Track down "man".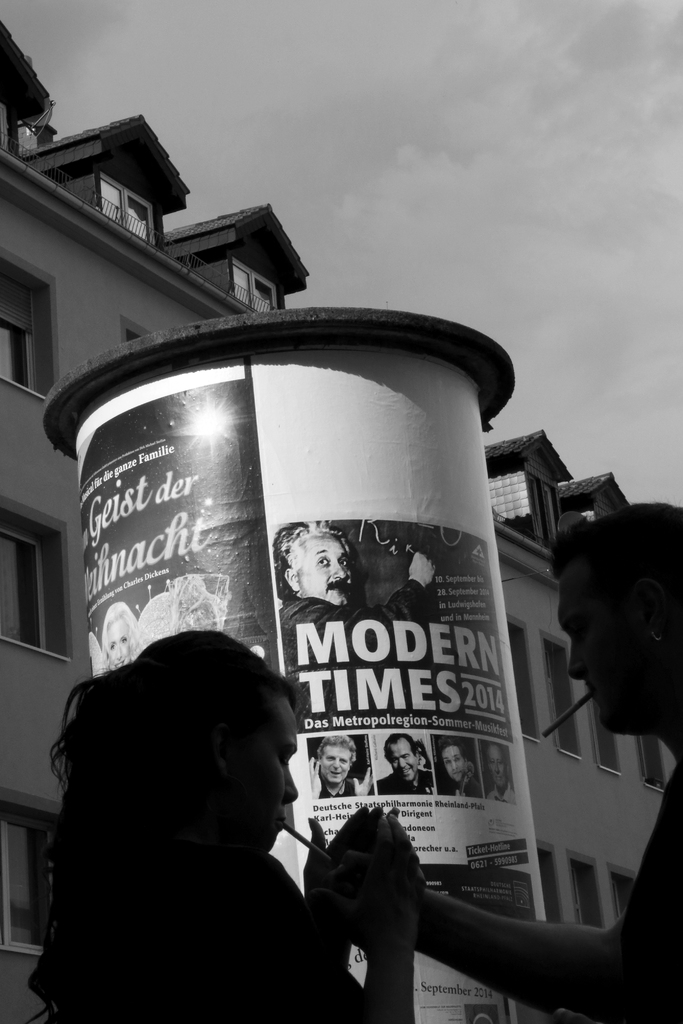
Tracked to 311,735,372,798.
